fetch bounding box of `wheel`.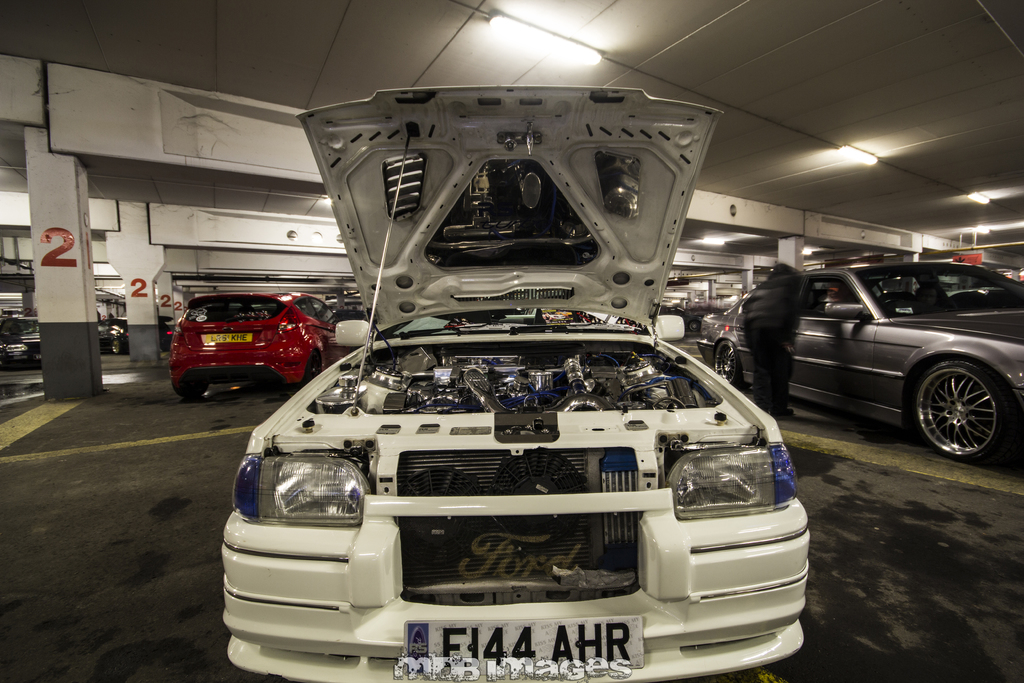
Bbox: box(307, 356, 325, 382).
